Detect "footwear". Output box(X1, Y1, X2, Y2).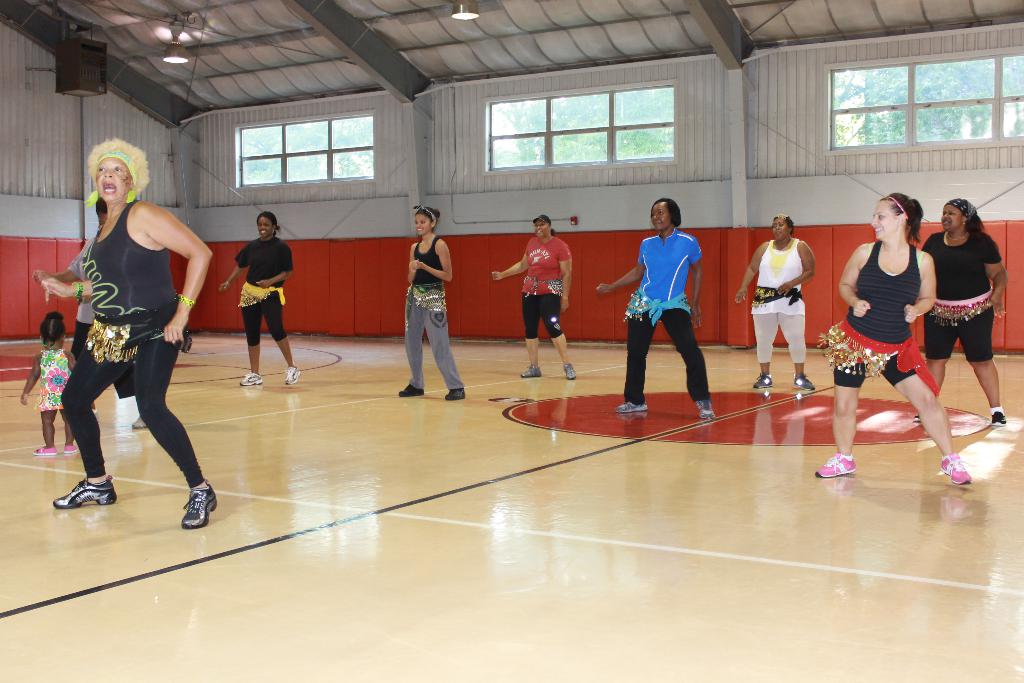
box(564, 363, 577, 381).
